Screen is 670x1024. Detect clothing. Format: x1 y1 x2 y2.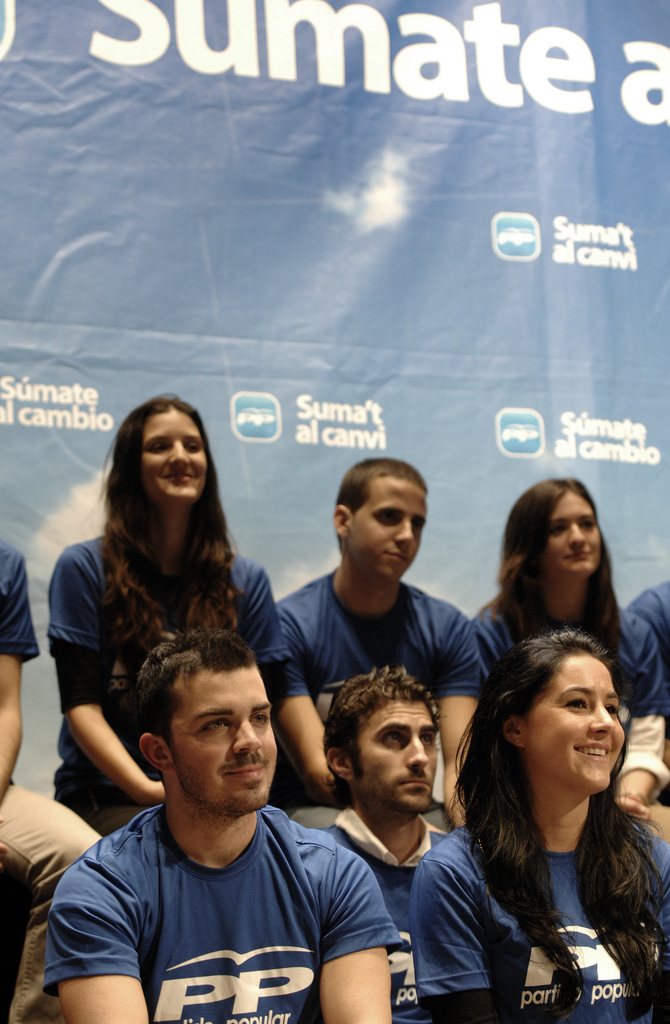
0 550 108 1023.
